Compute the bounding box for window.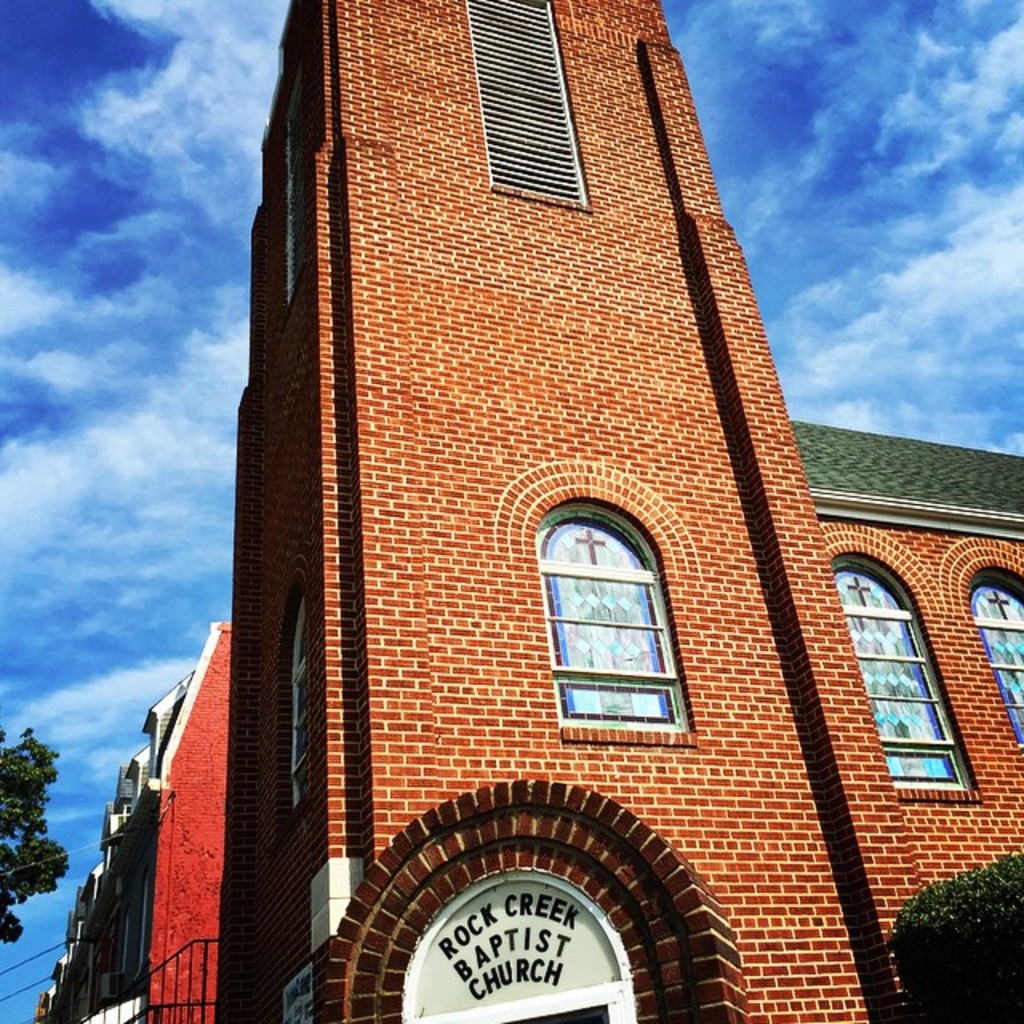
bbox=[557, 501, 685, 742].
